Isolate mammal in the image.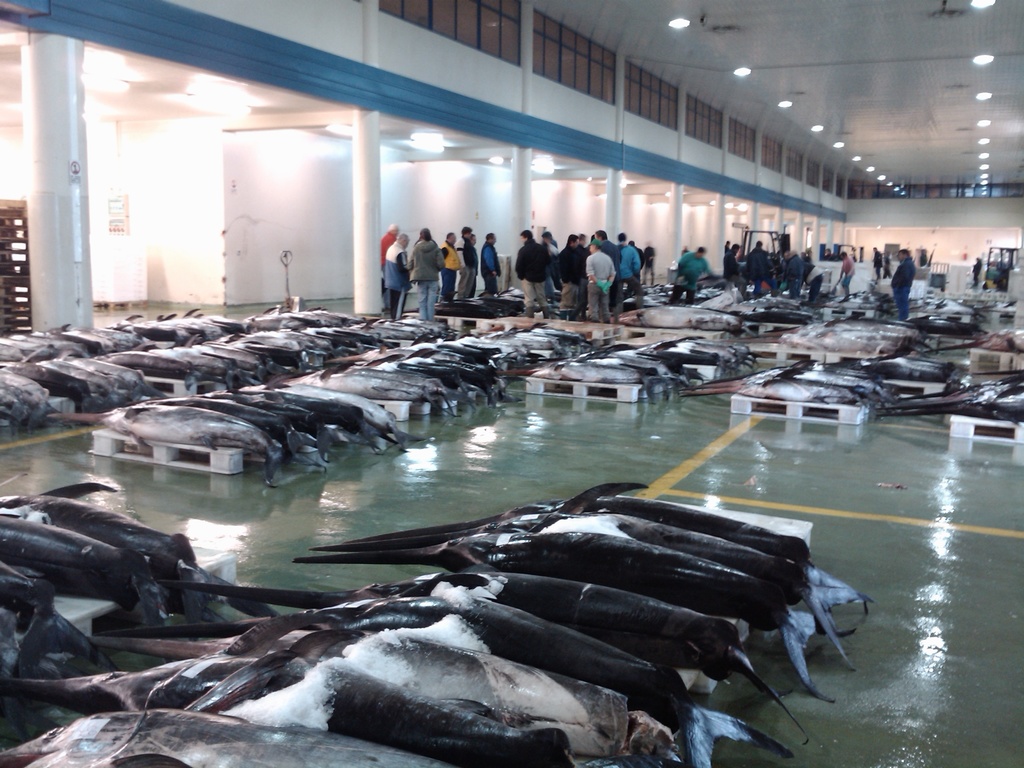
Isolated region: Rect(400, 232, 447, 323).
